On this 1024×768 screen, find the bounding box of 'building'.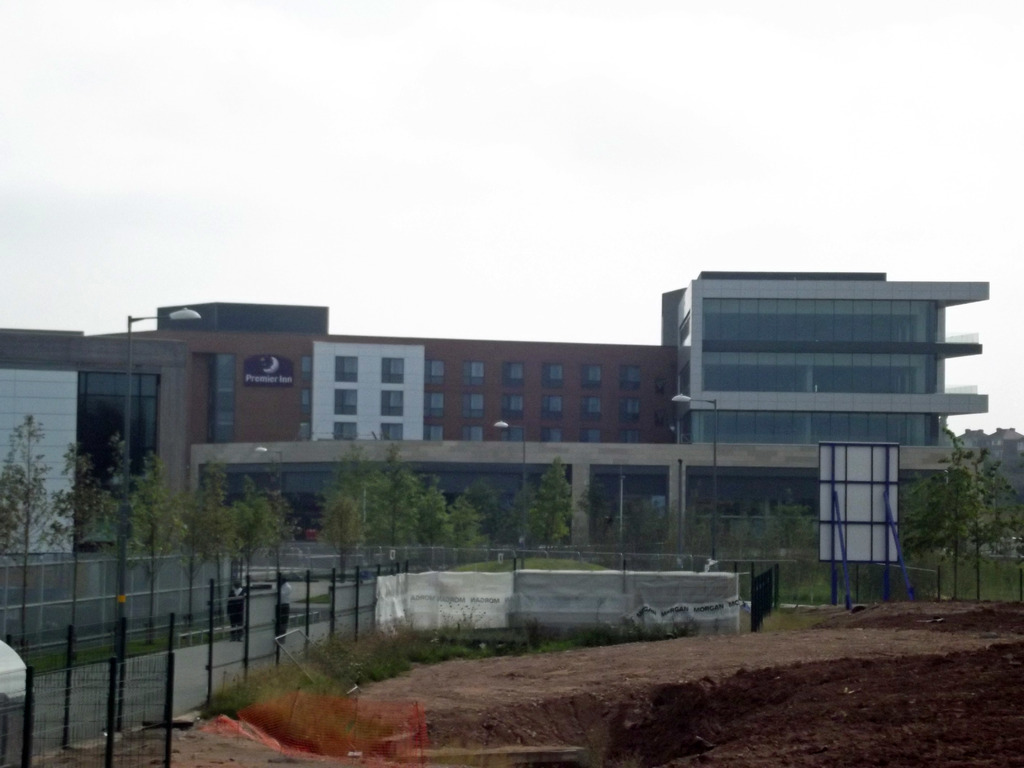
Bounding box: [105, 306, 679, 539].
